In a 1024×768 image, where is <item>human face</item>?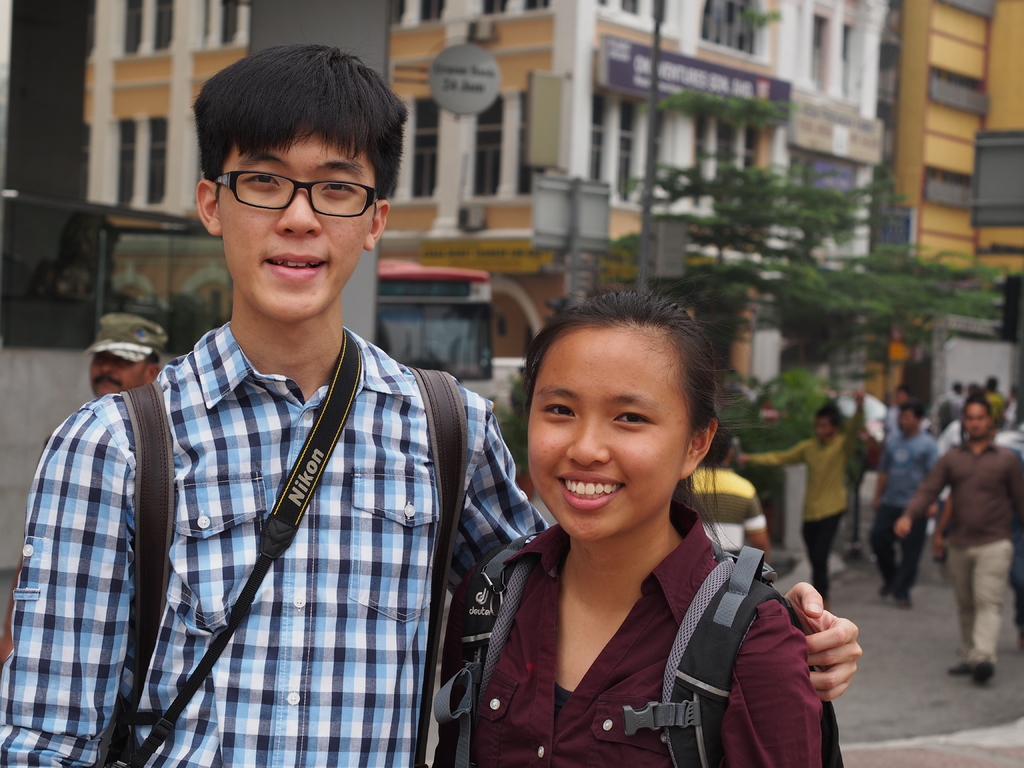
locate(531, 326, 686, 539).
